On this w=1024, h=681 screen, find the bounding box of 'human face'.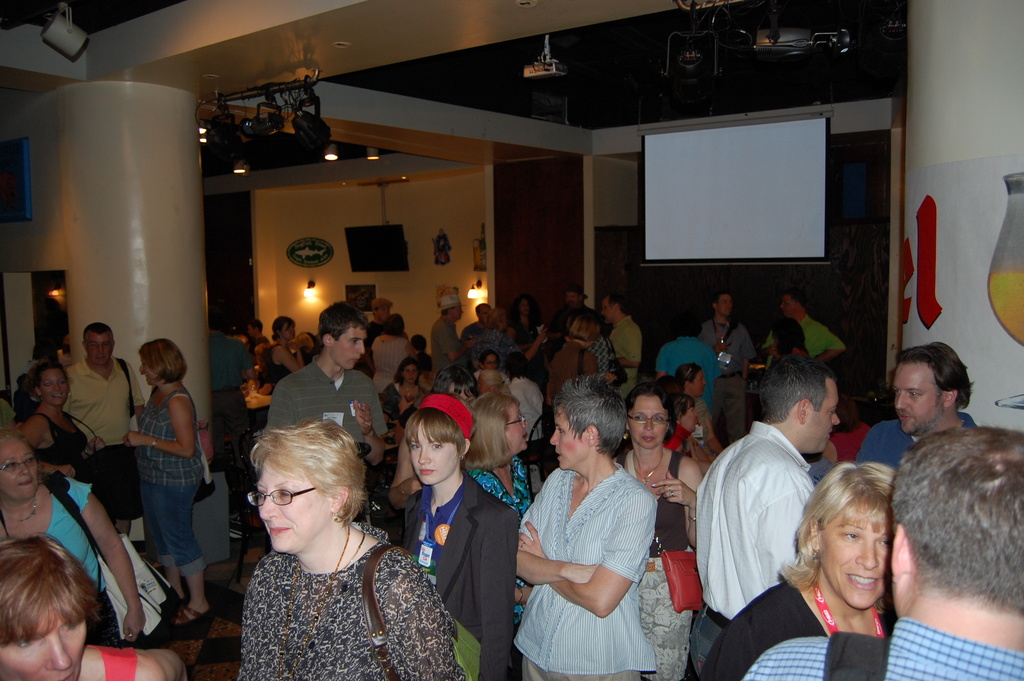
Bounding box: [336,326,369,372].
